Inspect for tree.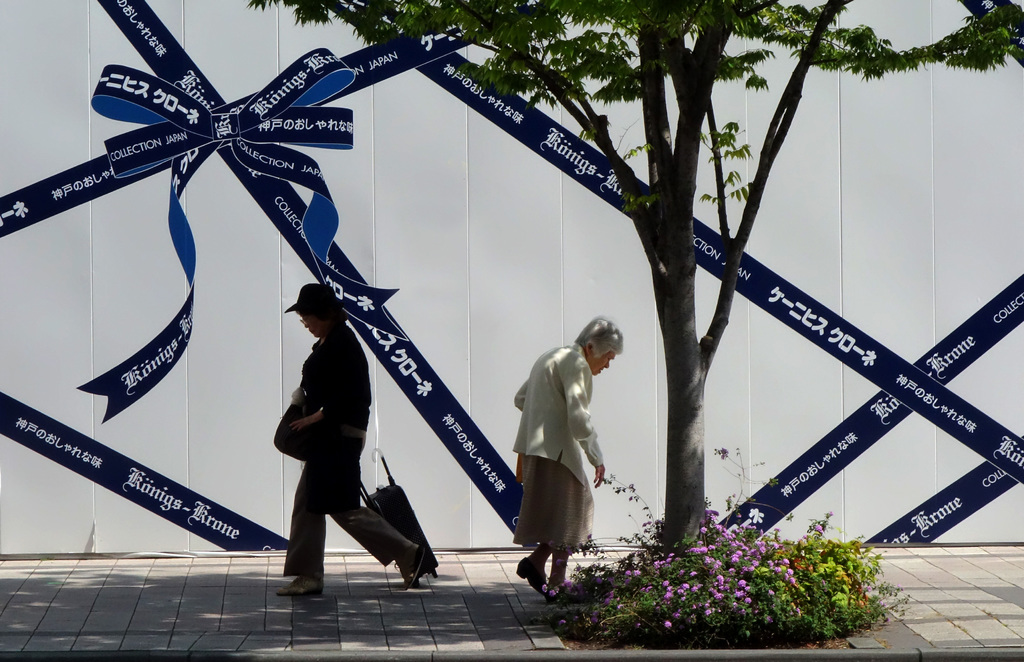
Inspection: l=249, t=0, r=1023, b=547.
